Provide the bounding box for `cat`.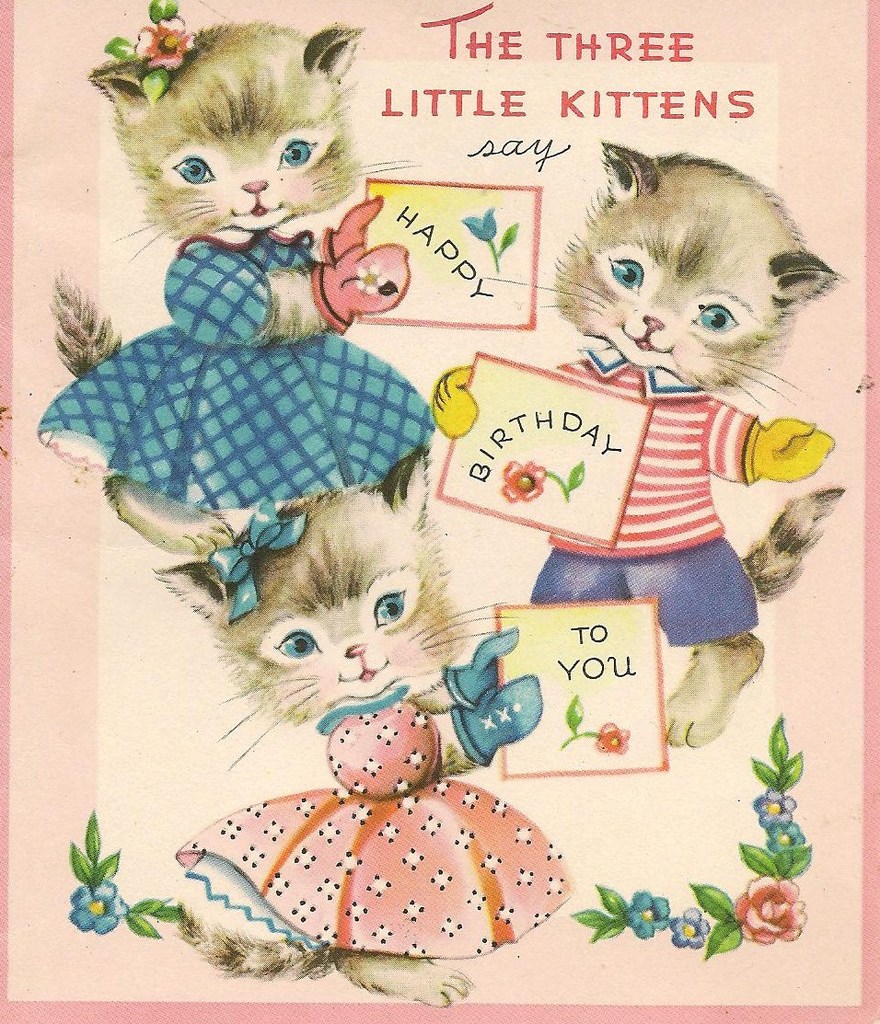
26/0/436/555.
